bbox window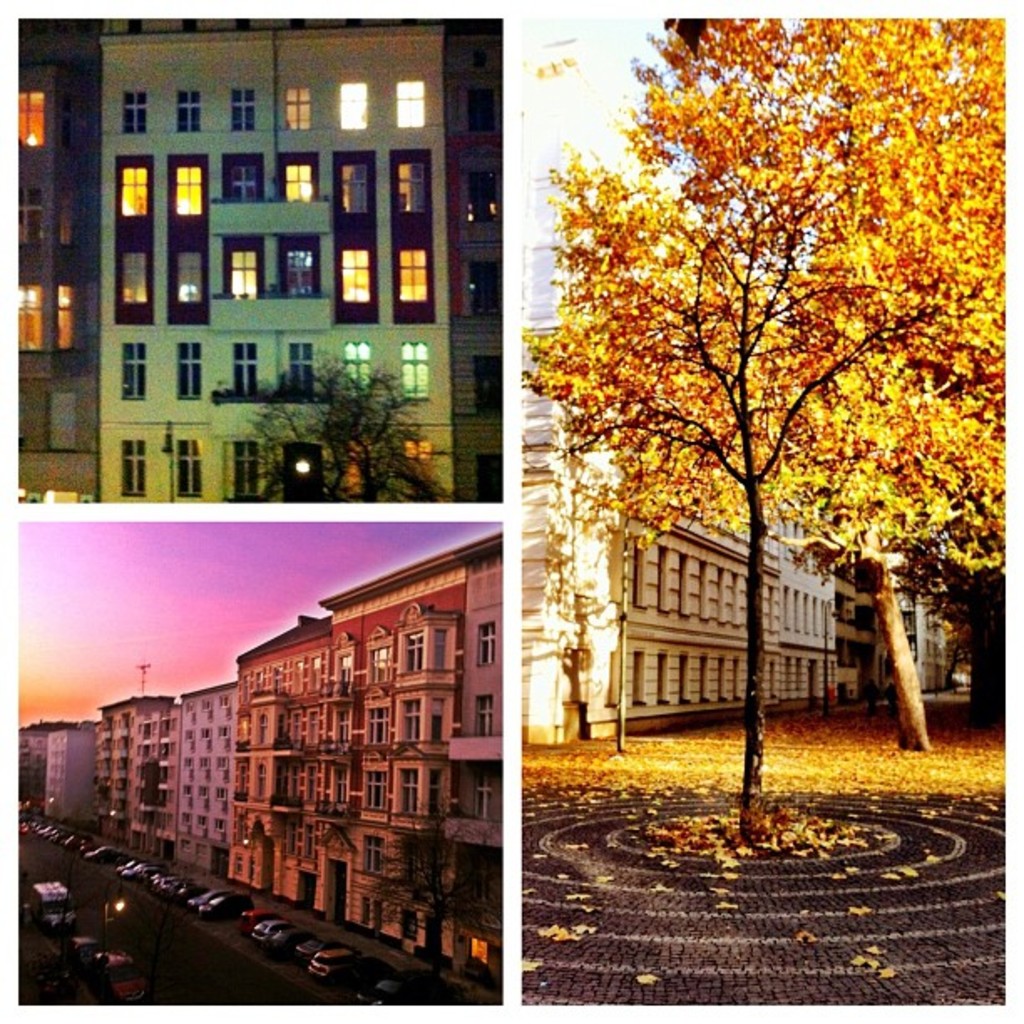
174, 243, 219, 326
